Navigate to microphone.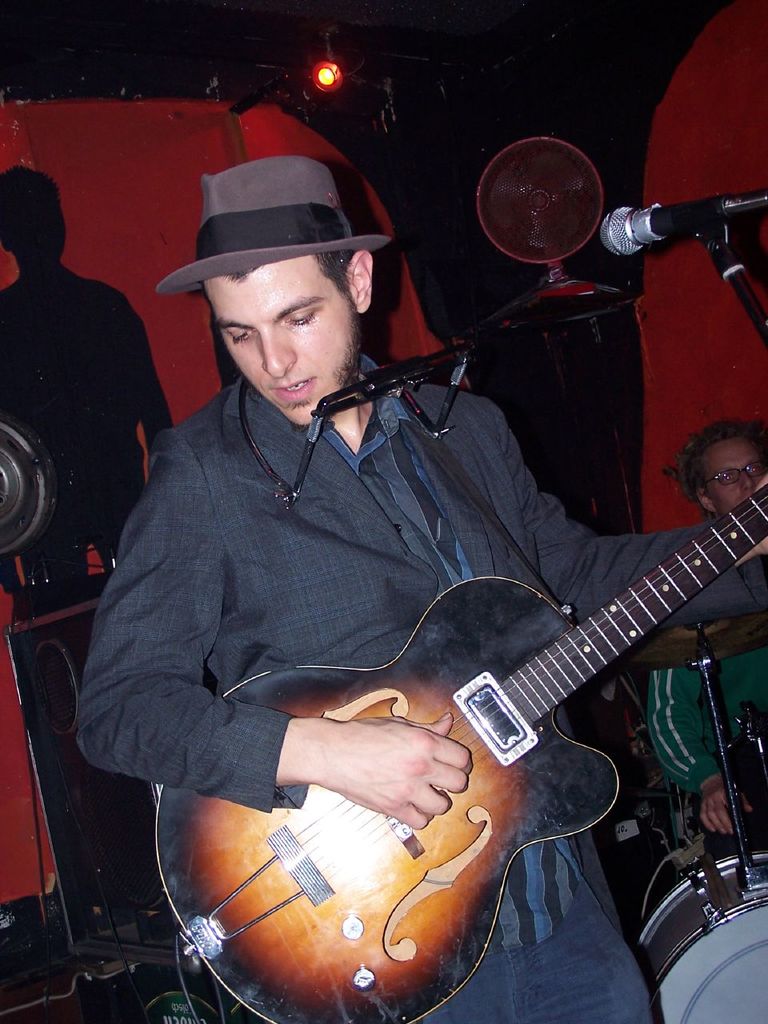
Navigation target: bbox=[330, 333, 461, 410].
